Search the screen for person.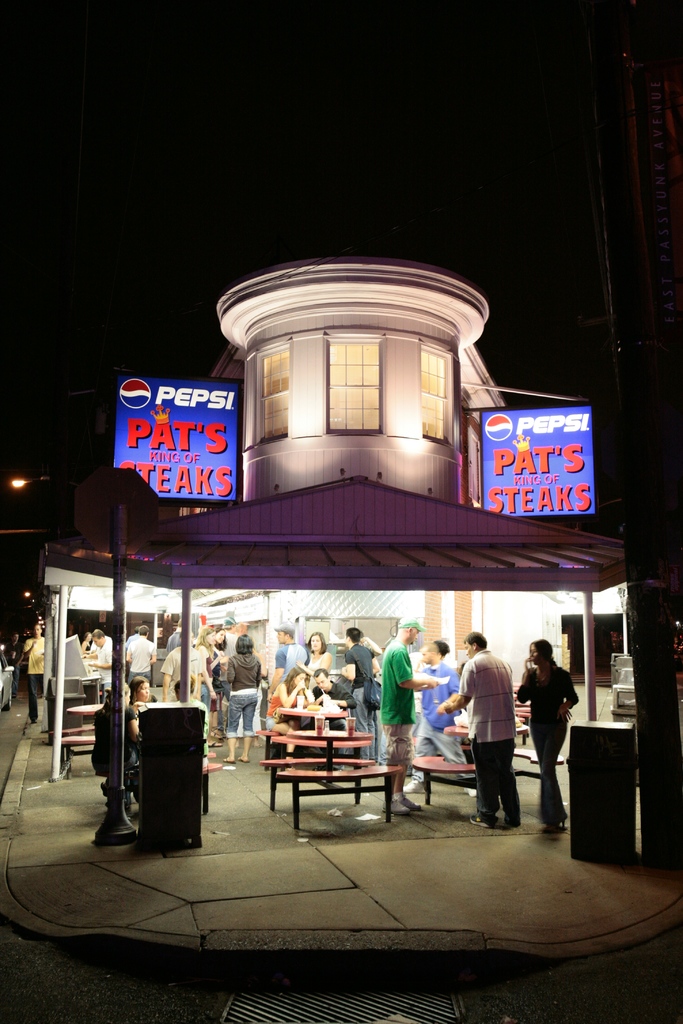
Found at [79, 629, 114, 699].
